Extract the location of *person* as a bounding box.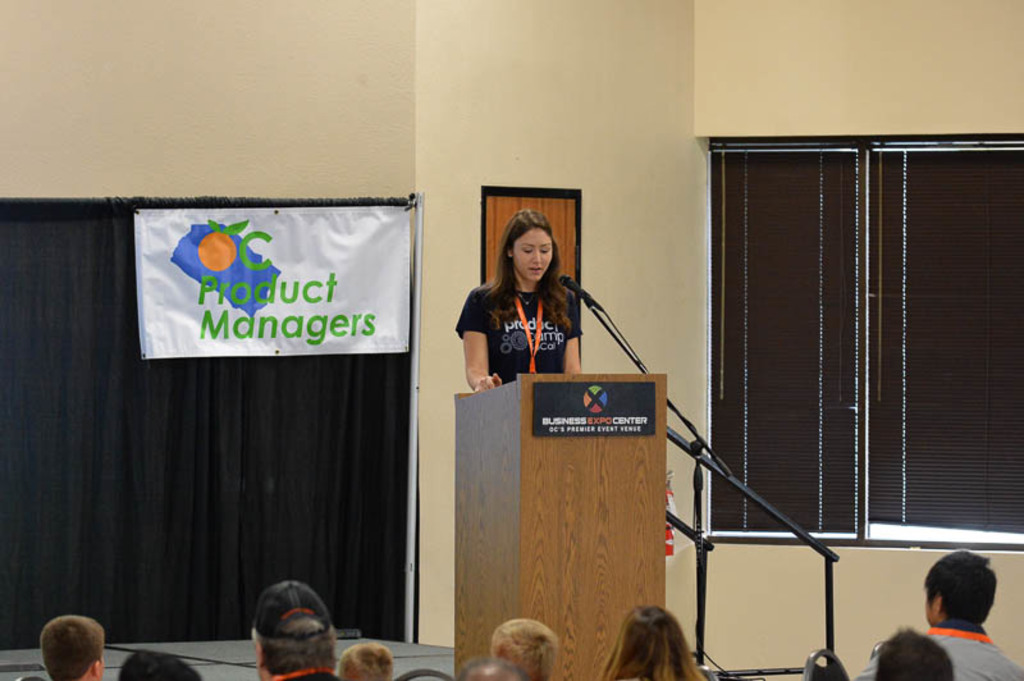
[left=595, top=608, right=707, bottom=680].
